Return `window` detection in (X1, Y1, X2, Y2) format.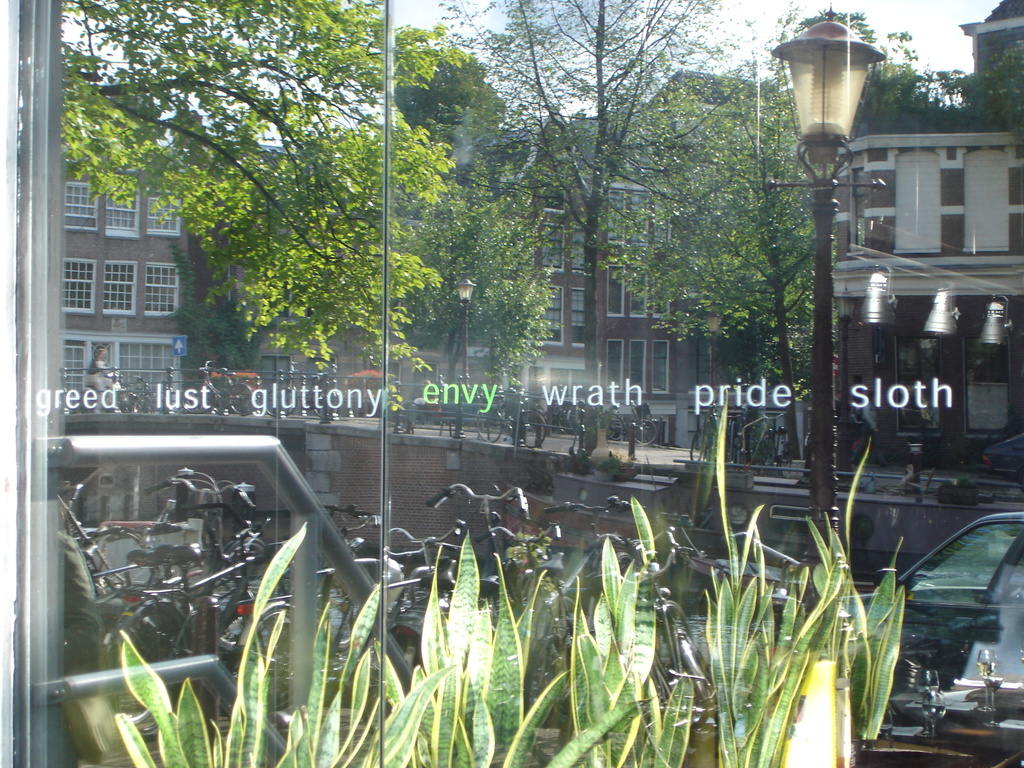
(605, 183, 676, 252).
